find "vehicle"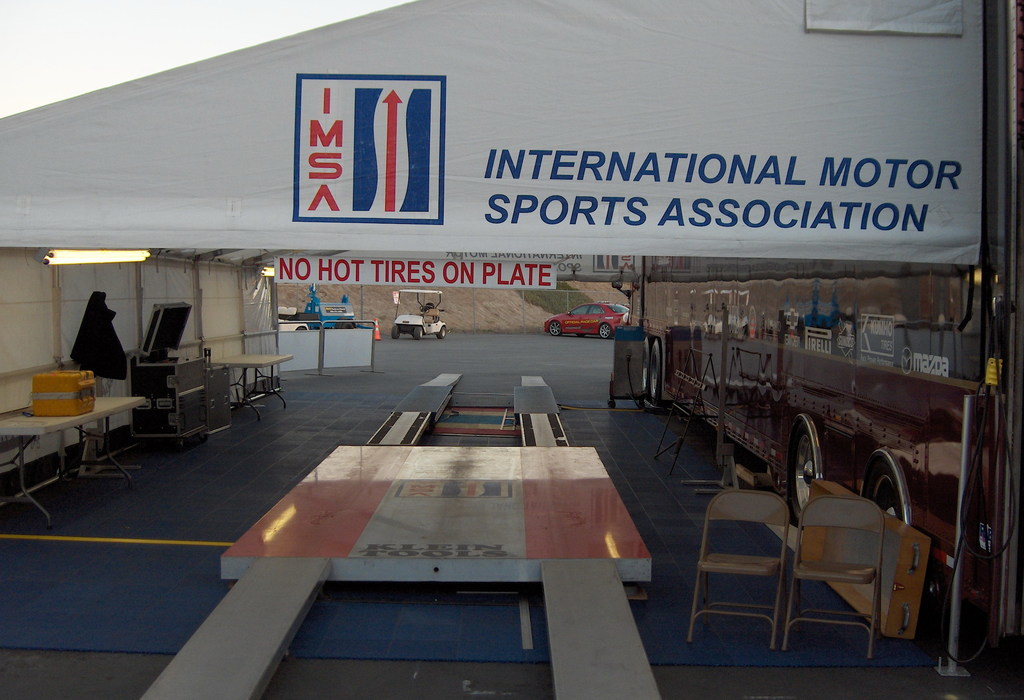
bbox=[611, 256, 998, 644]
